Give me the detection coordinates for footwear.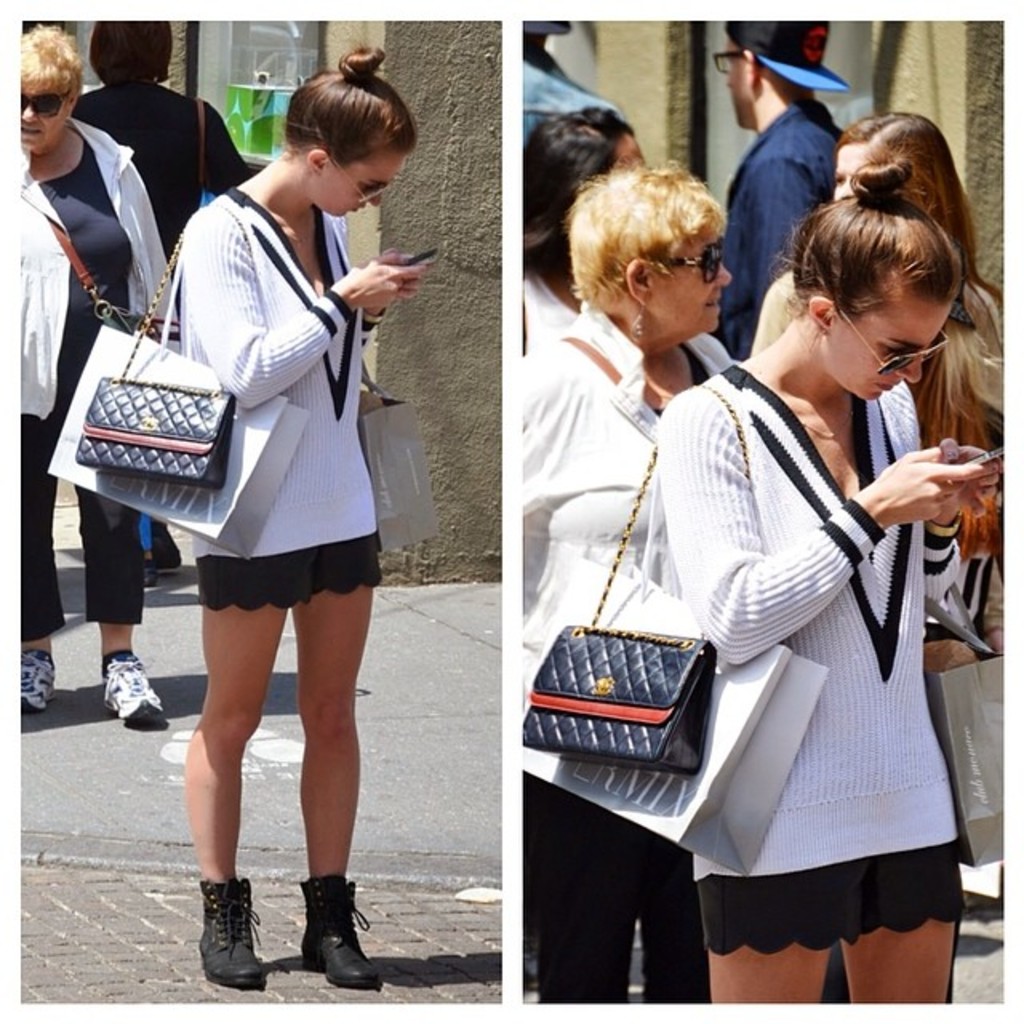
left=154, top=517, right=181, bottom=576.
